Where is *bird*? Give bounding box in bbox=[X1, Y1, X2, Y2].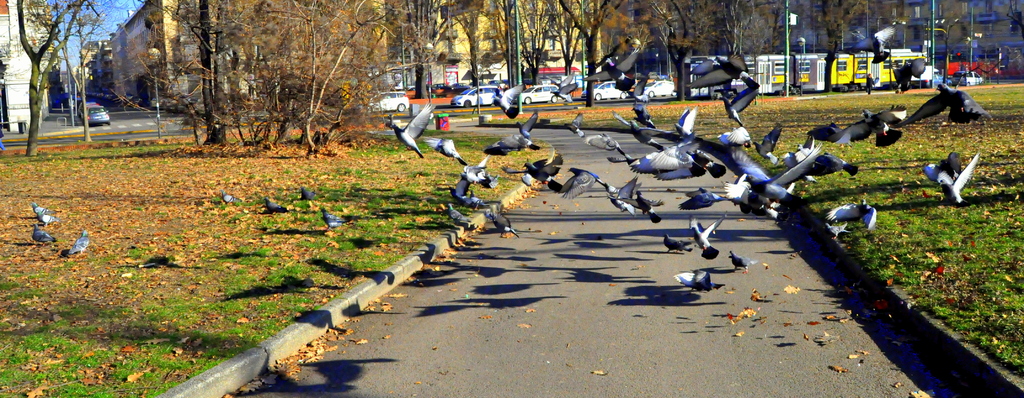
bbox=[678, 267, 728, 301].
